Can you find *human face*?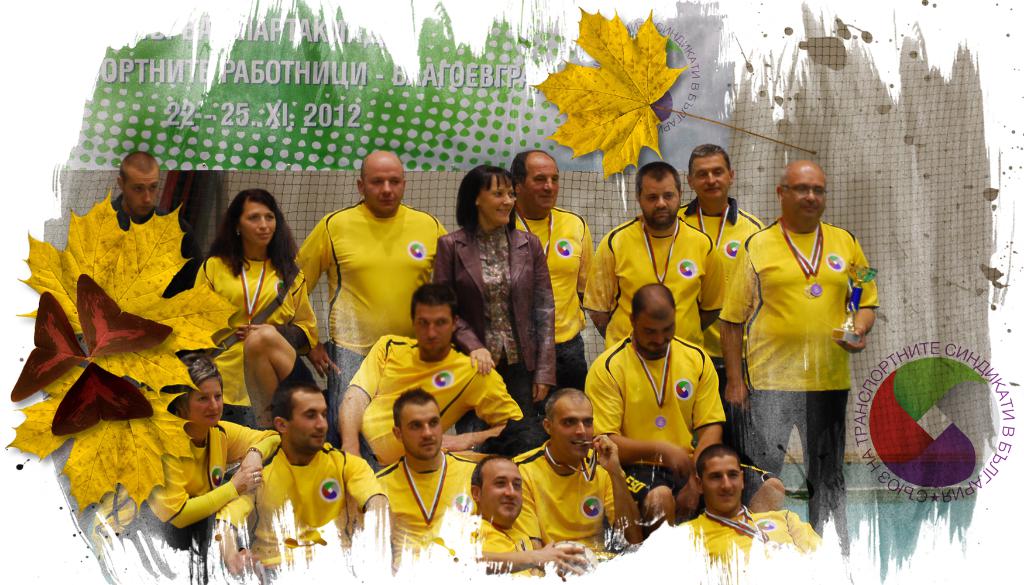
Yes, bounding box: 706/451/739/513.
